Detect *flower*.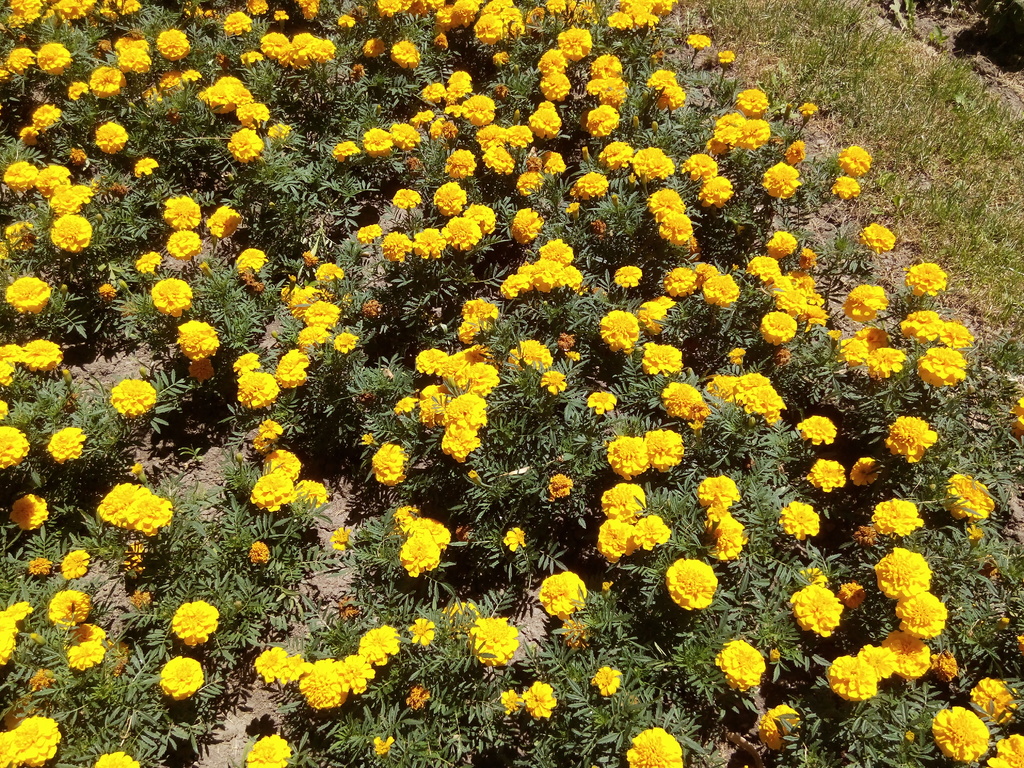
Detected at (left=515, top=175, right=546, bottom=192).
